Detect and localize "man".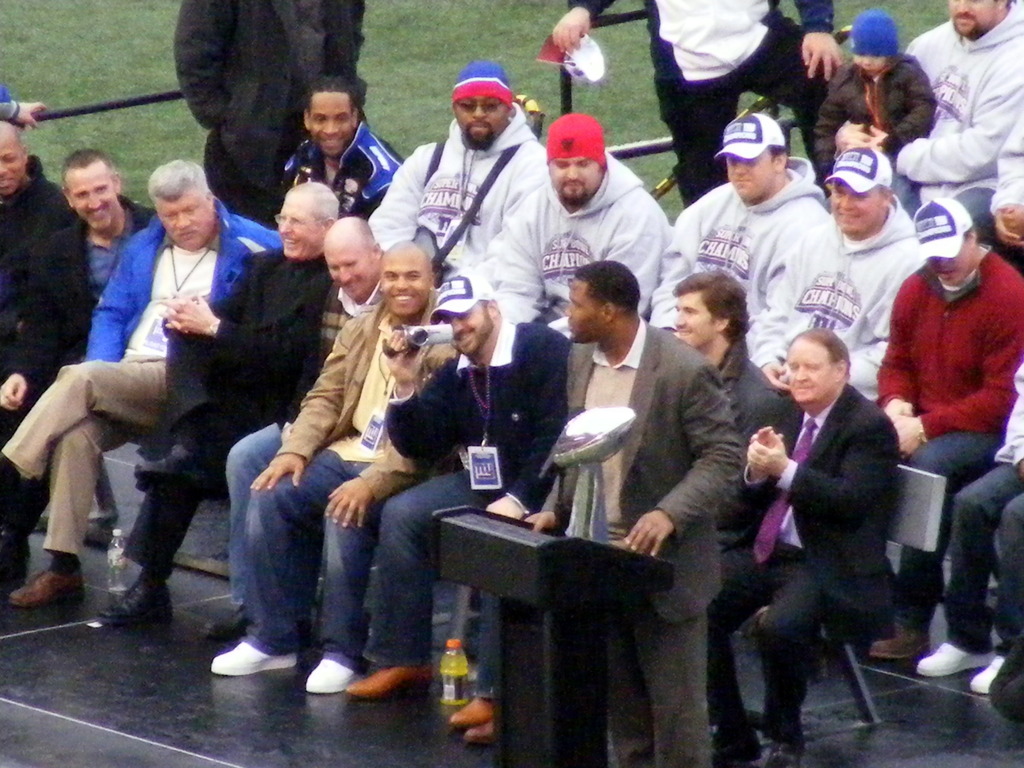
Localized at (x1=369, y1=62, x2=543, y2=285).
